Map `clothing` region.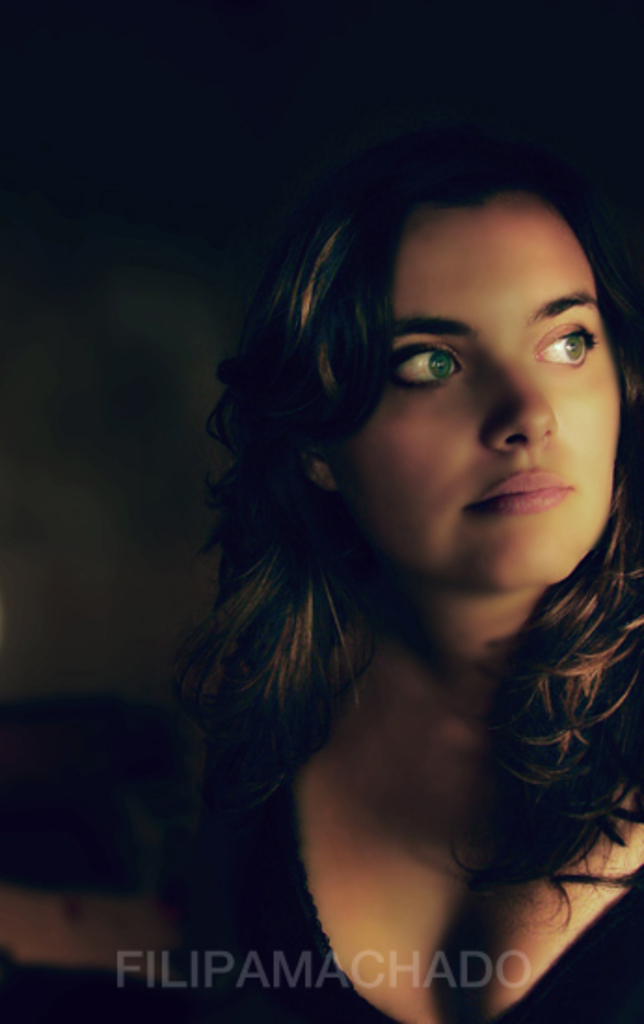
Mapped to pyautogui.locateOnScreen(0, 575, 642, 1022).
